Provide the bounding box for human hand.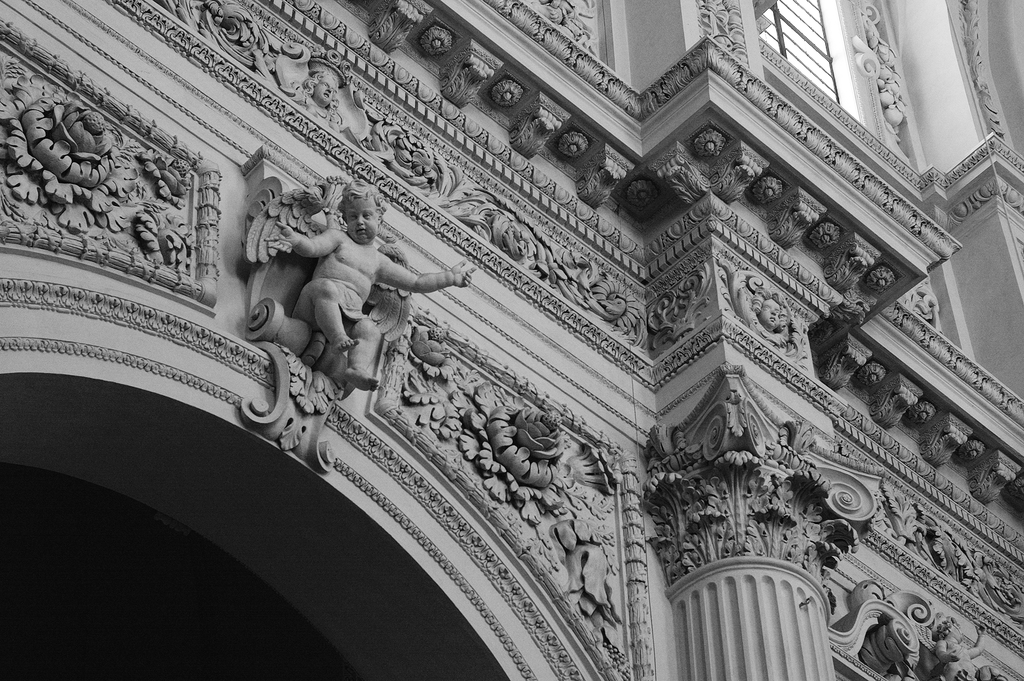
456,260,476,286.
